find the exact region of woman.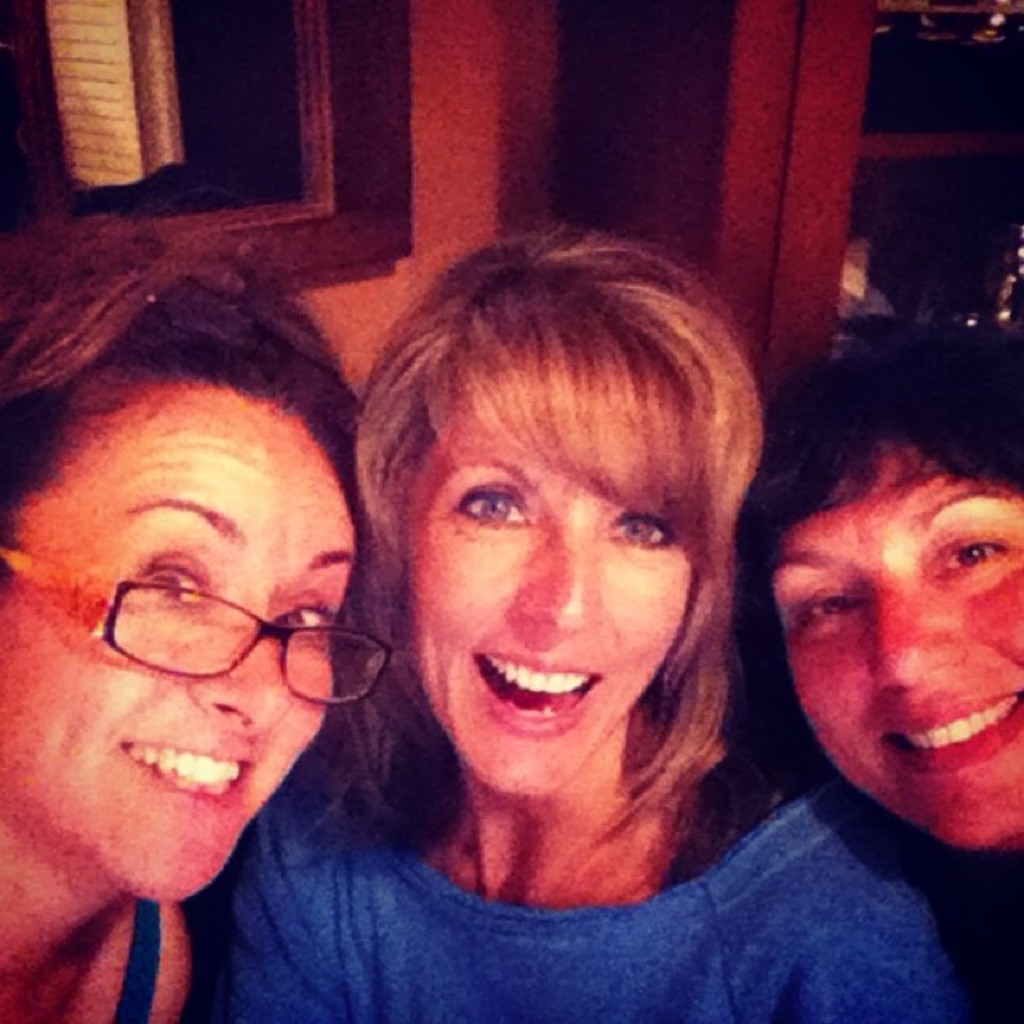
Exact region: rect(0, 208, 394, 1022).
